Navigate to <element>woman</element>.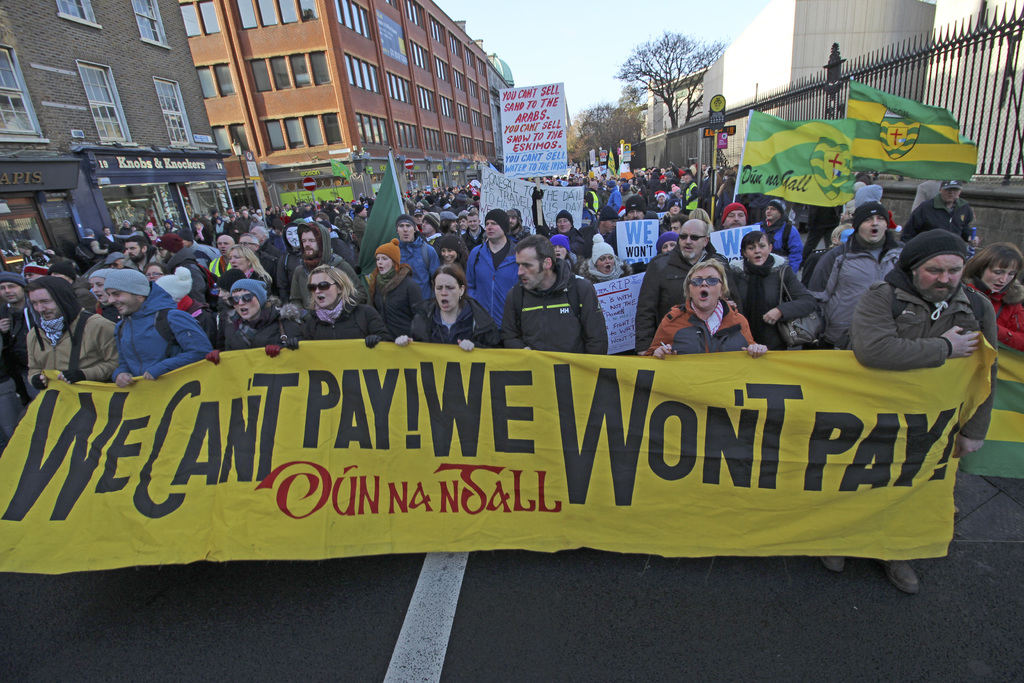
Navigation target: Rect(266, 246, 358, 331).
